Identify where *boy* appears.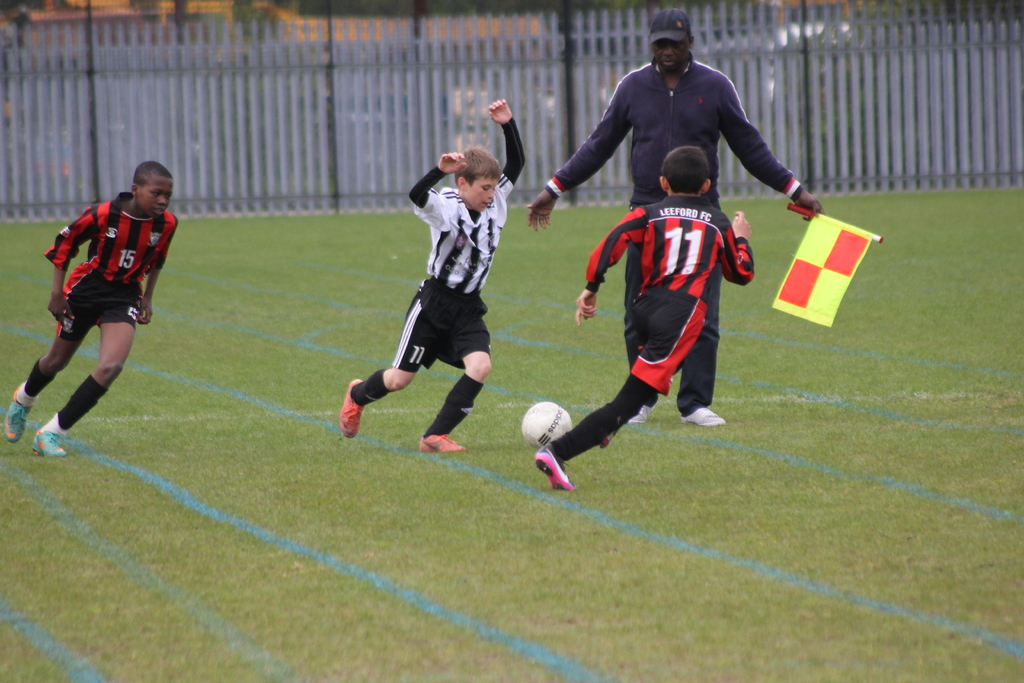
Appears at 0 154 196 469.
